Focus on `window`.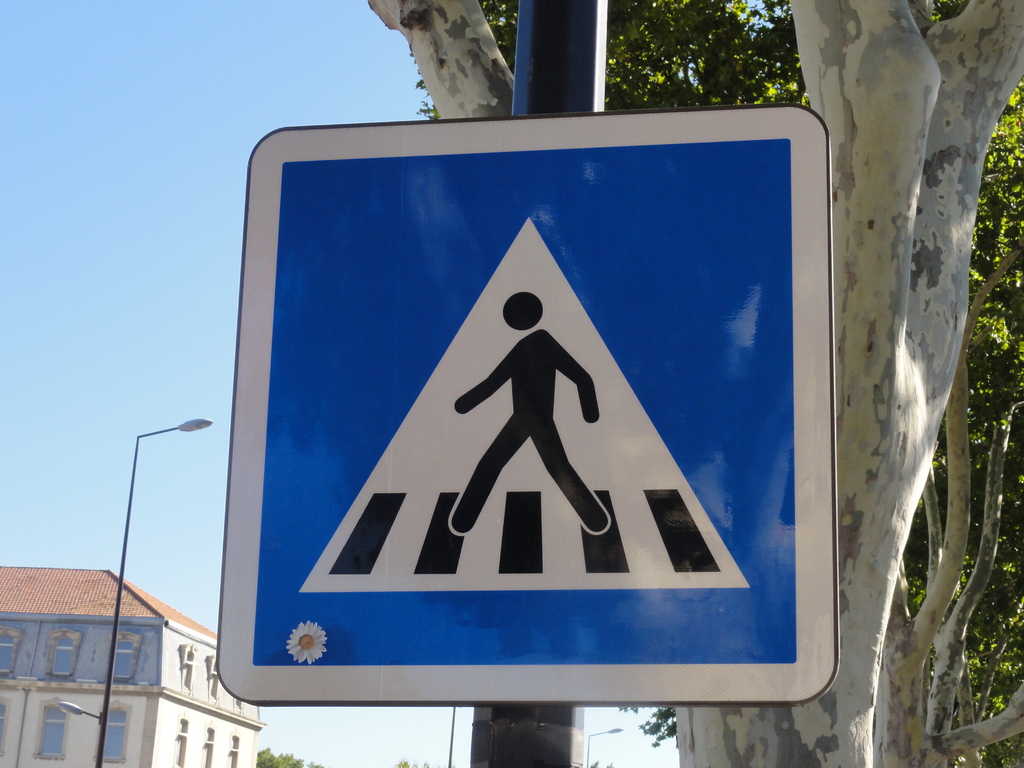
Focused at rect(107, 702, 133, 767).
